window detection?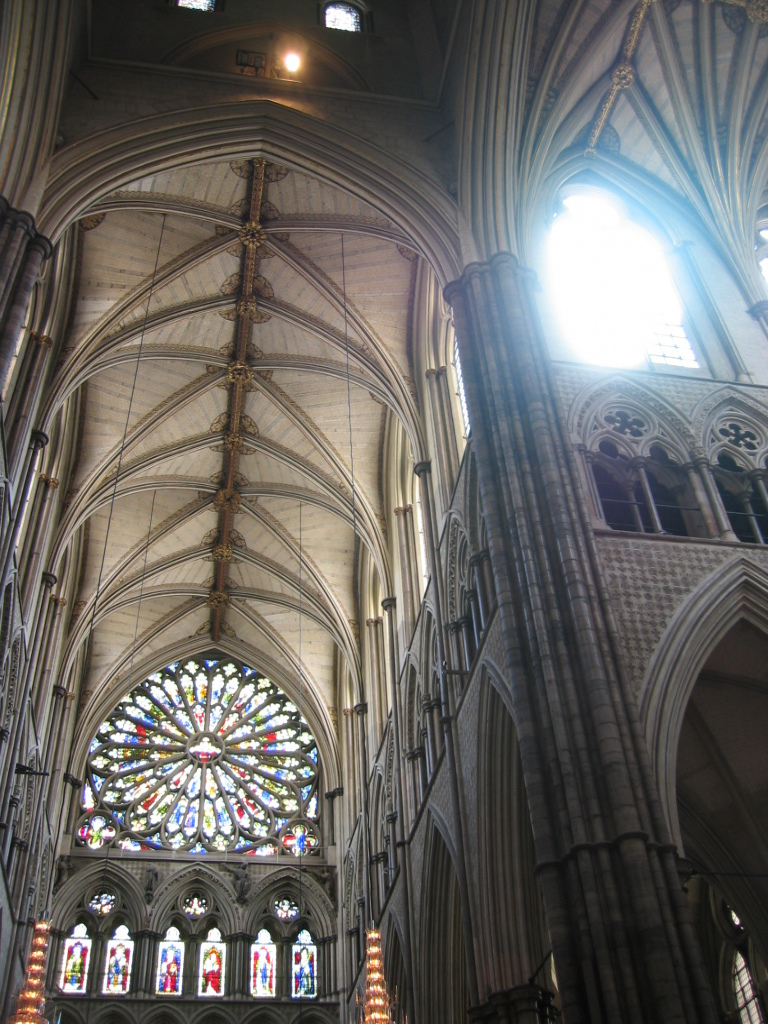
447 334 470 451
